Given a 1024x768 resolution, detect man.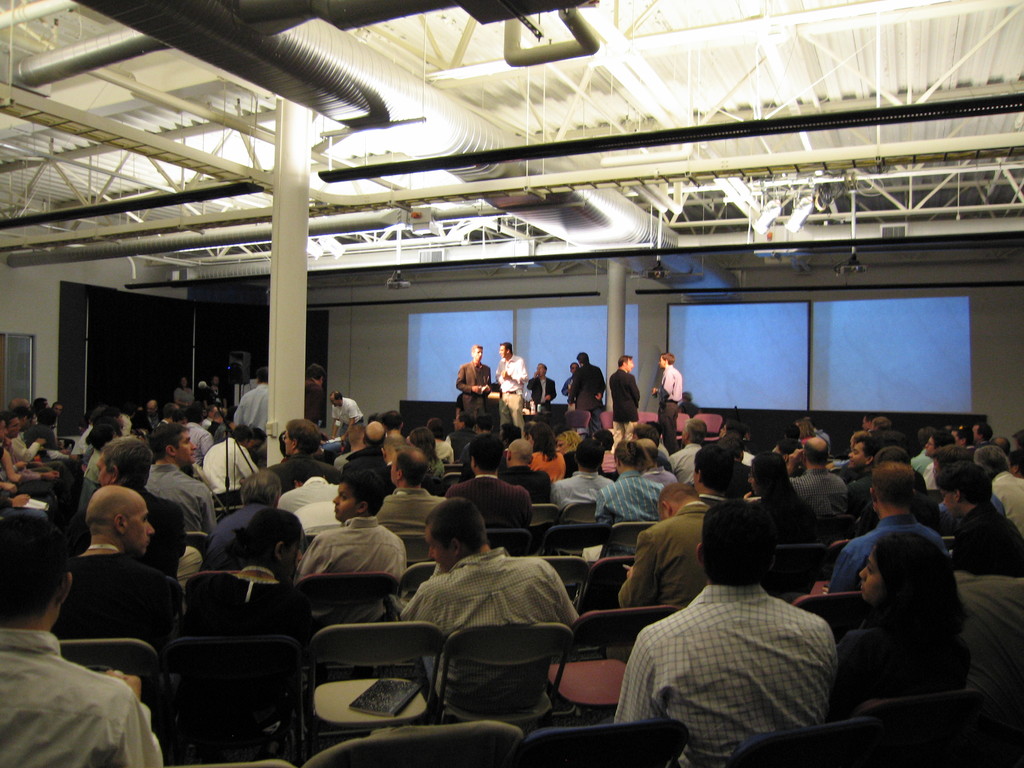
select_region(952, 463, 1023, 576).
